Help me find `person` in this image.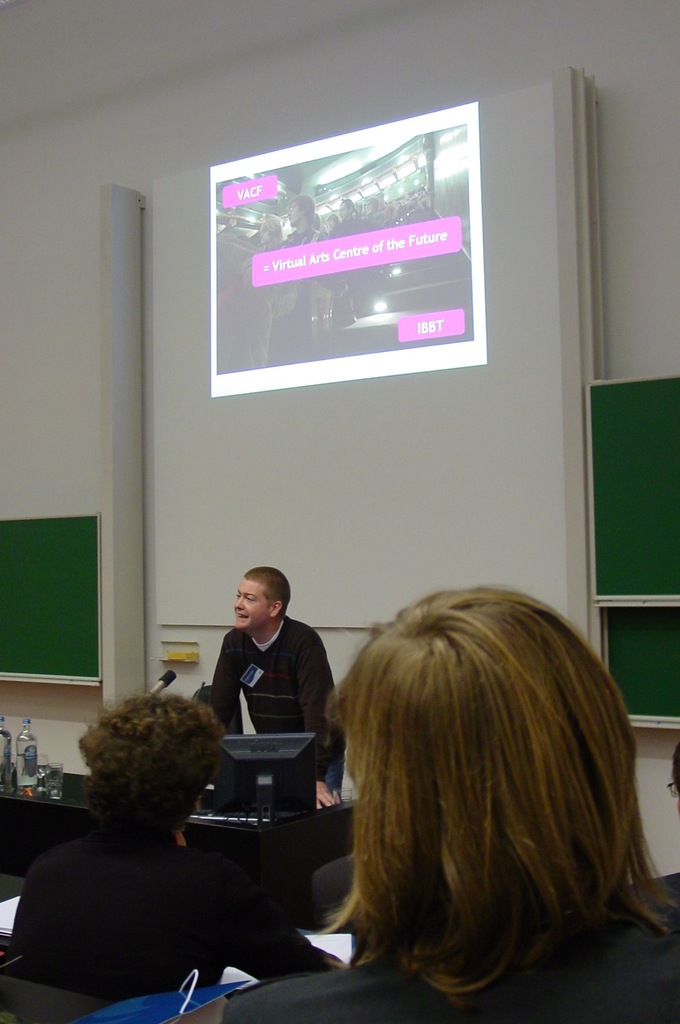
Found it: l=2, t=691, r=232, b=1000.
